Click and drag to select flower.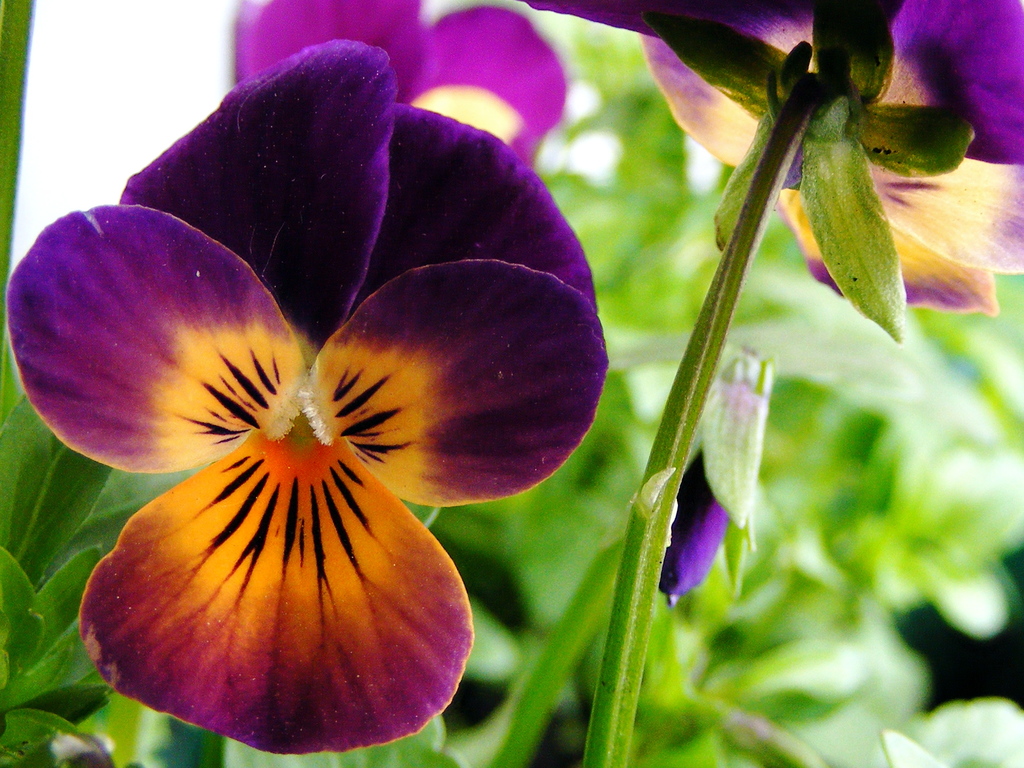
Selection: {"x1": 520, "y1": 0, "x2": 1023, "y2": 316}.
